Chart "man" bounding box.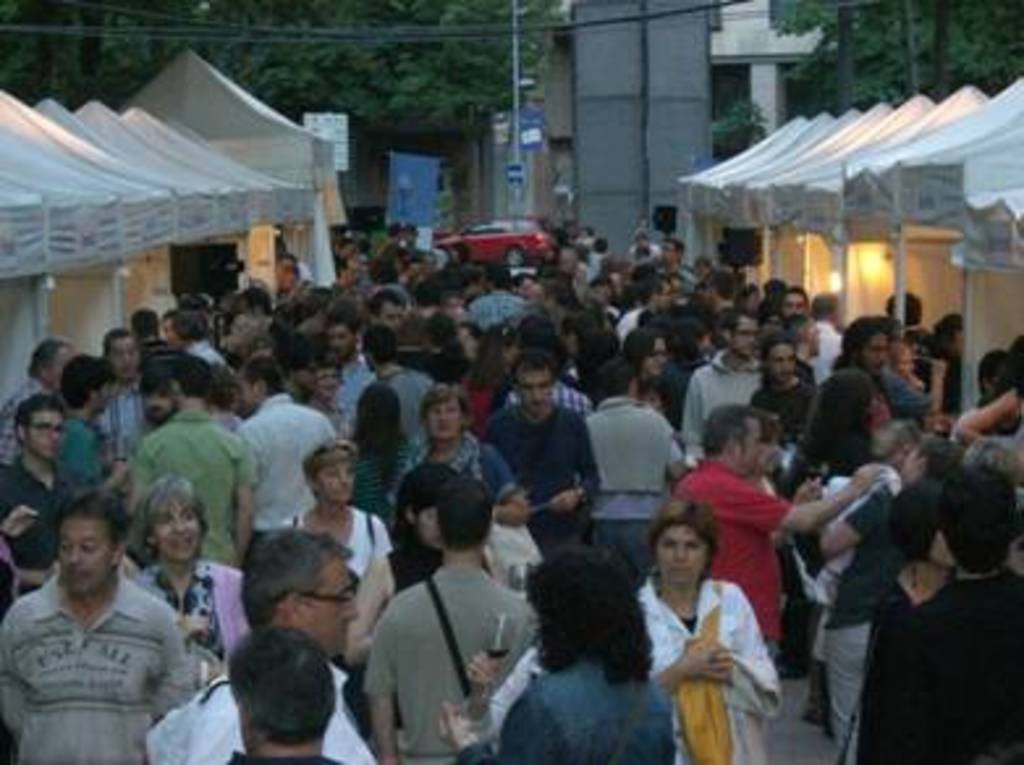
Charted: <box>10,485,215,755</box>.
